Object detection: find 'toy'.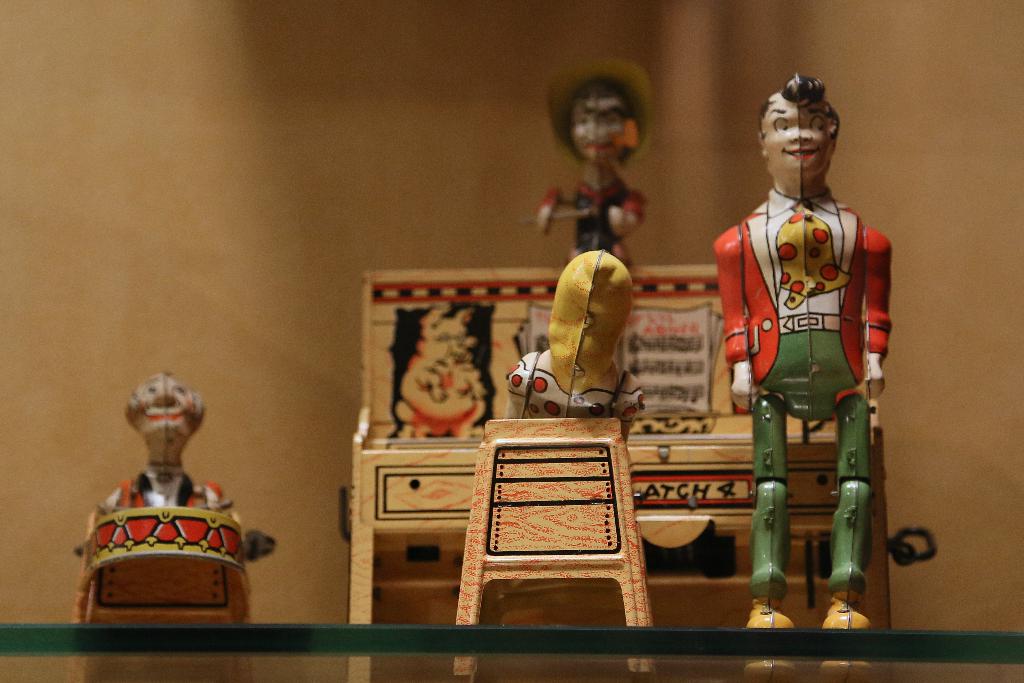
BBox(389, 306, 492, 443).
